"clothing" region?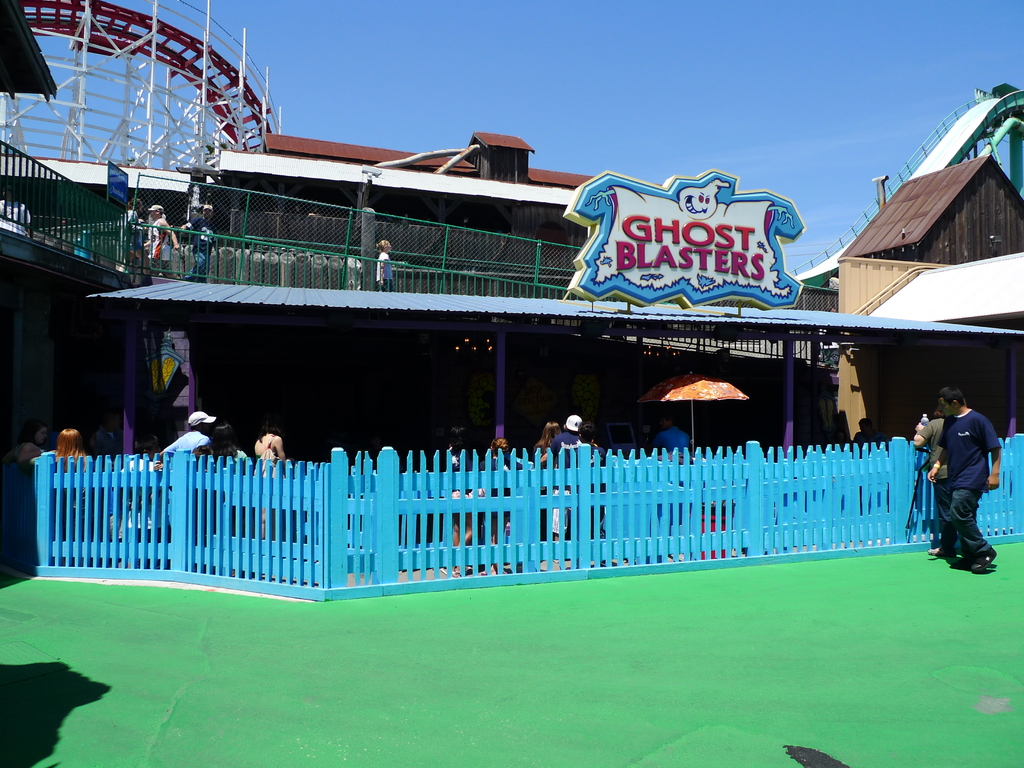
230:445:248:536
